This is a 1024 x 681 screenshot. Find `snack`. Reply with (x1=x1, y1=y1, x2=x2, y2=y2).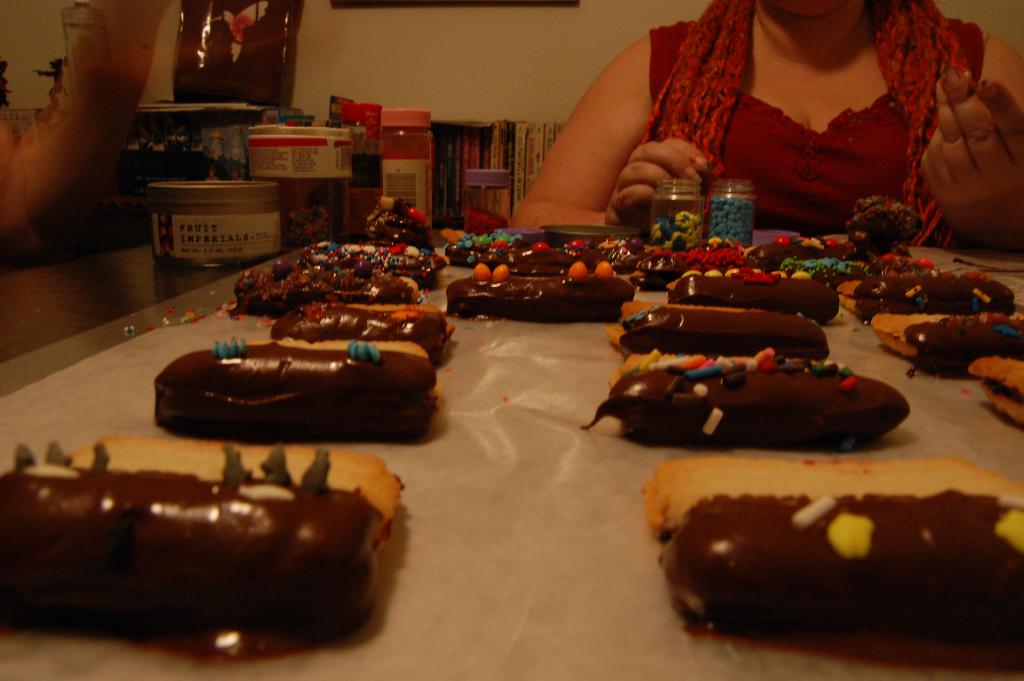
(x1=436, y1=261, x2=636, y2=322).
